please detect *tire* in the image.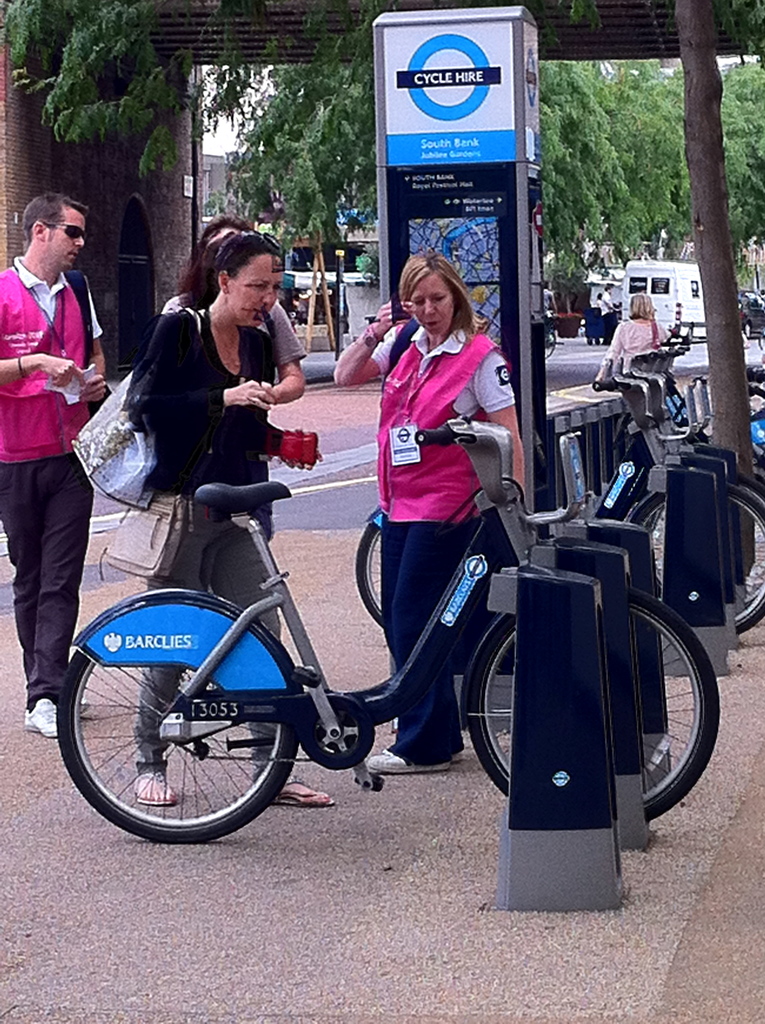
bbox=(462, 612, 718, 827).
